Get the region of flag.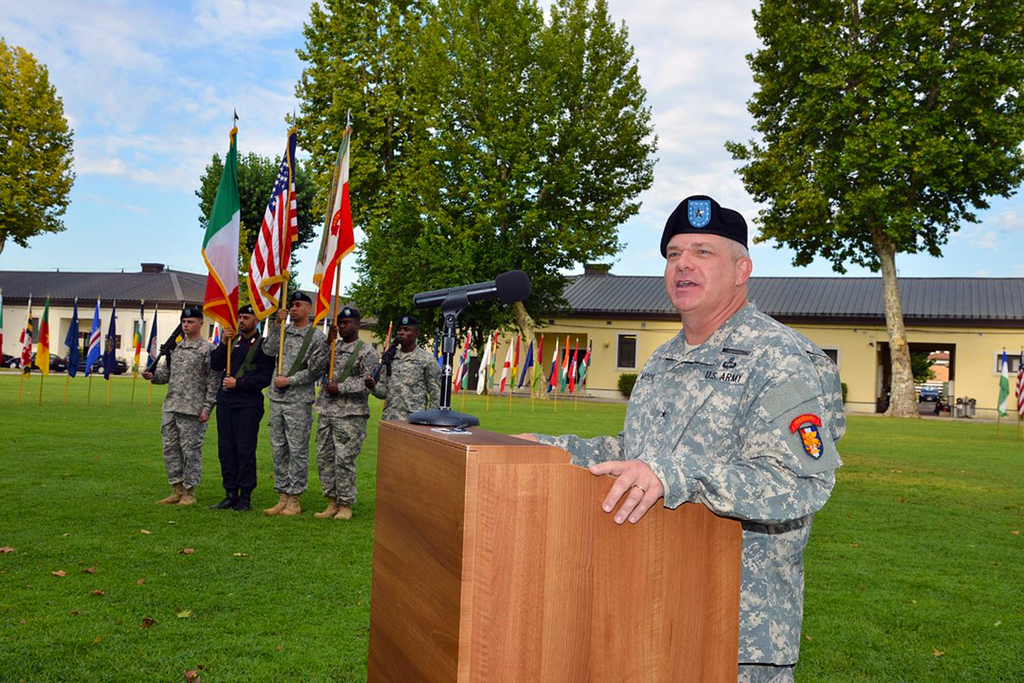
x1=449 y1=315 x2=471 y2=394.
